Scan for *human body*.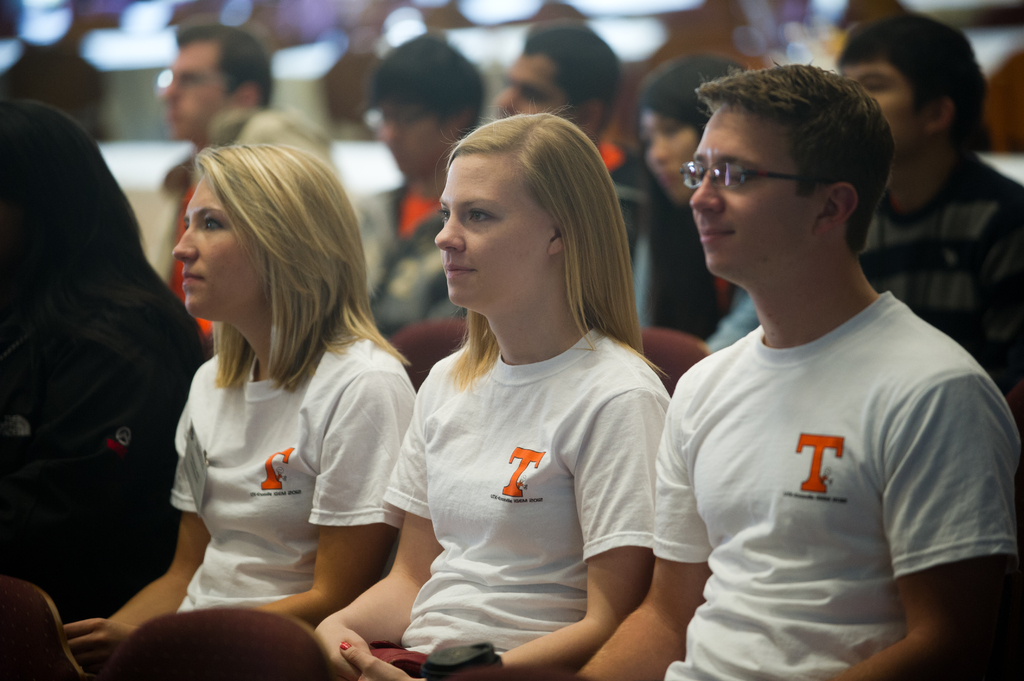
Scan result: locate(595, 131, 640, 275).
